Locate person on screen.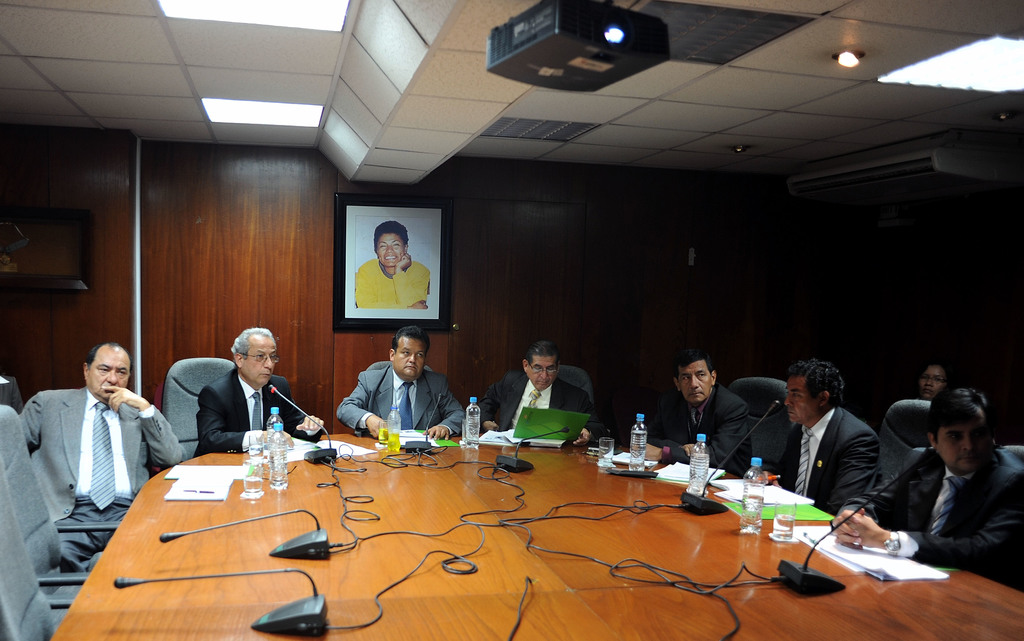
On screen at l=906, t=357, r=957, b=395.
